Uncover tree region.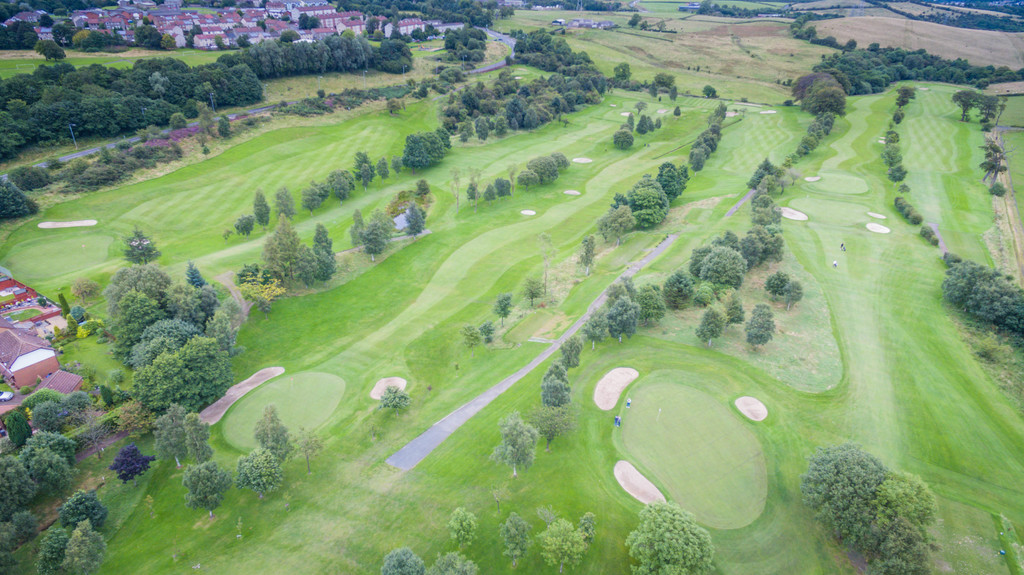
Uncovered: <region>695, 278, 724, 308</region>.
